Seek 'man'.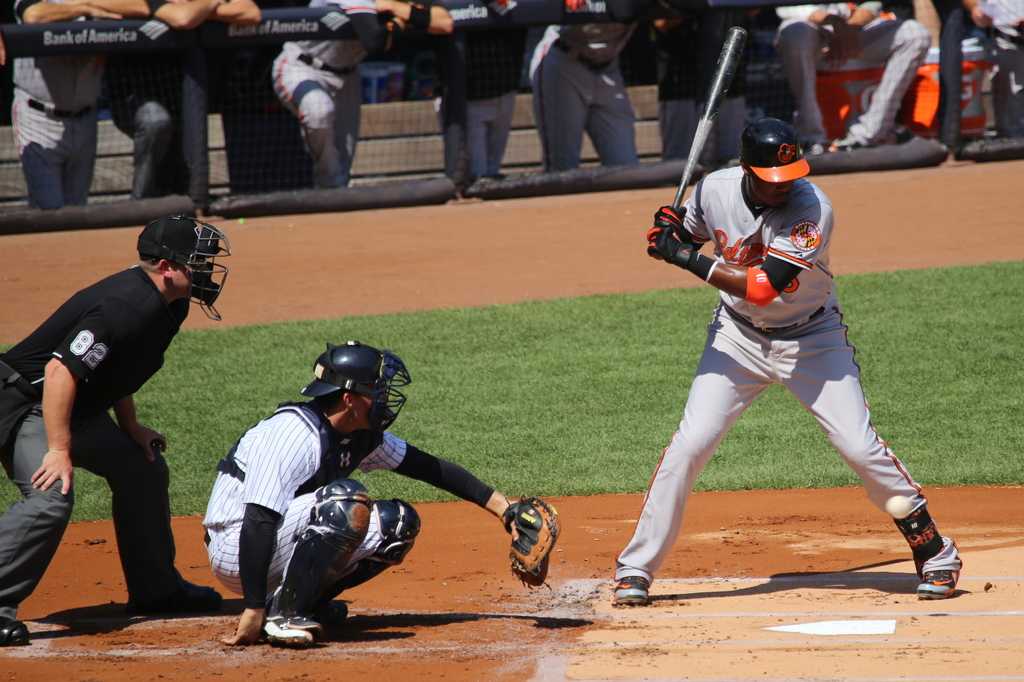
(96, 0, 268, 191).
